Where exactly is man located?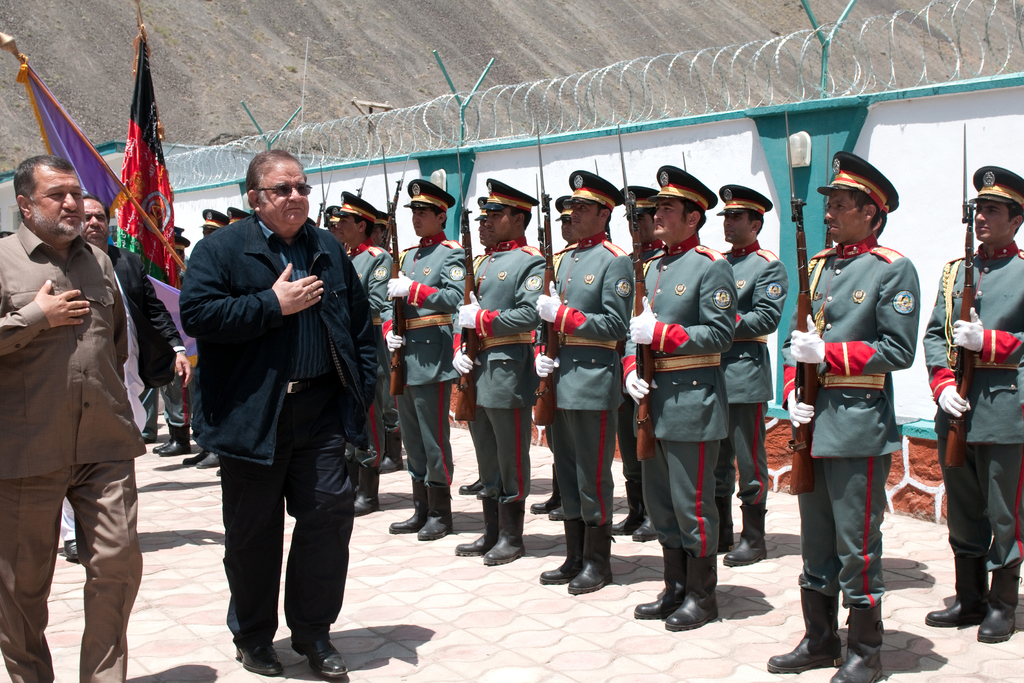
Its bounding box is locate(454, 177, 546, 566).
